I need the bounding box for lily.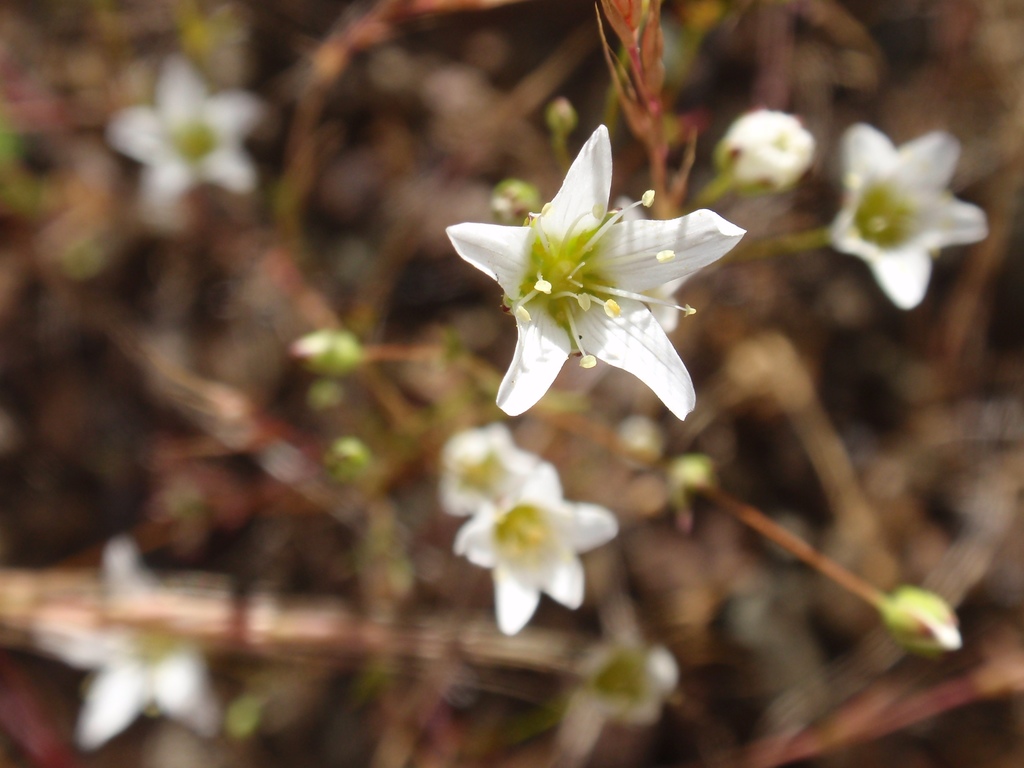
Here it is: select_region(827, 121, 992, 312).
